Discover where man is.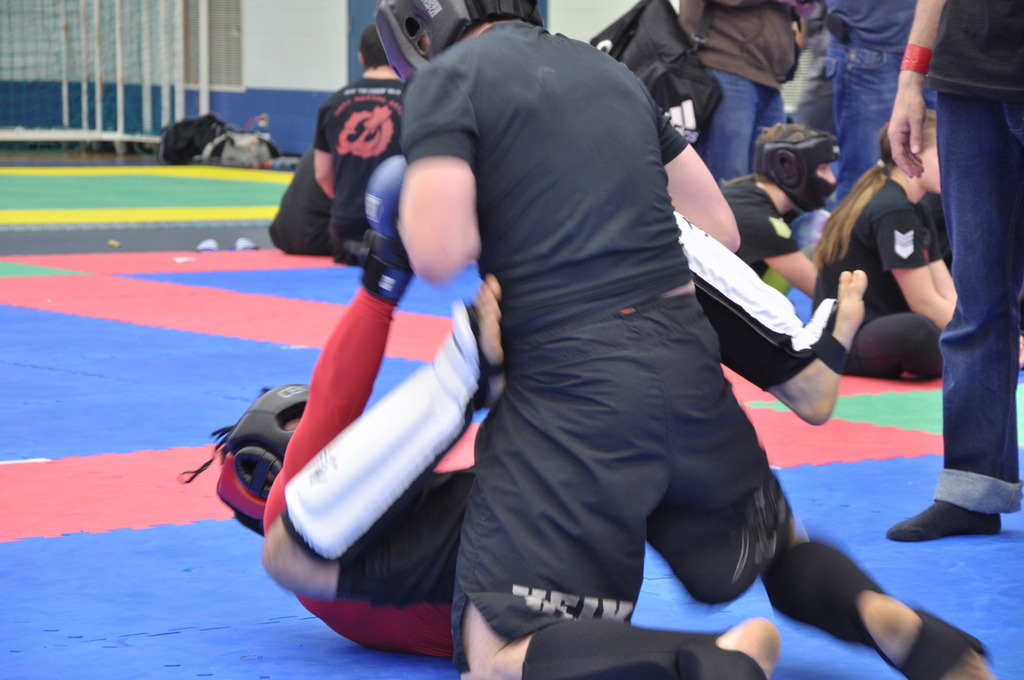
Discovered at [left=669, top=0, right=826, bottom=189].
